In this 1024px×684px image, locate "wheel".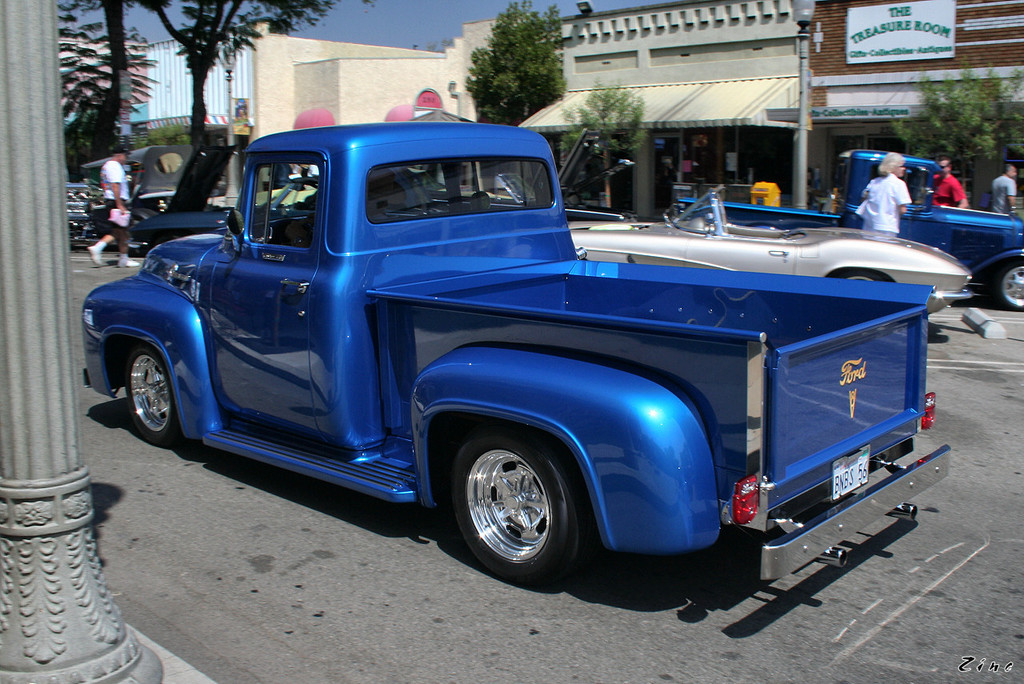
Bounding box: select_region(992, 258, 1023, 313).
